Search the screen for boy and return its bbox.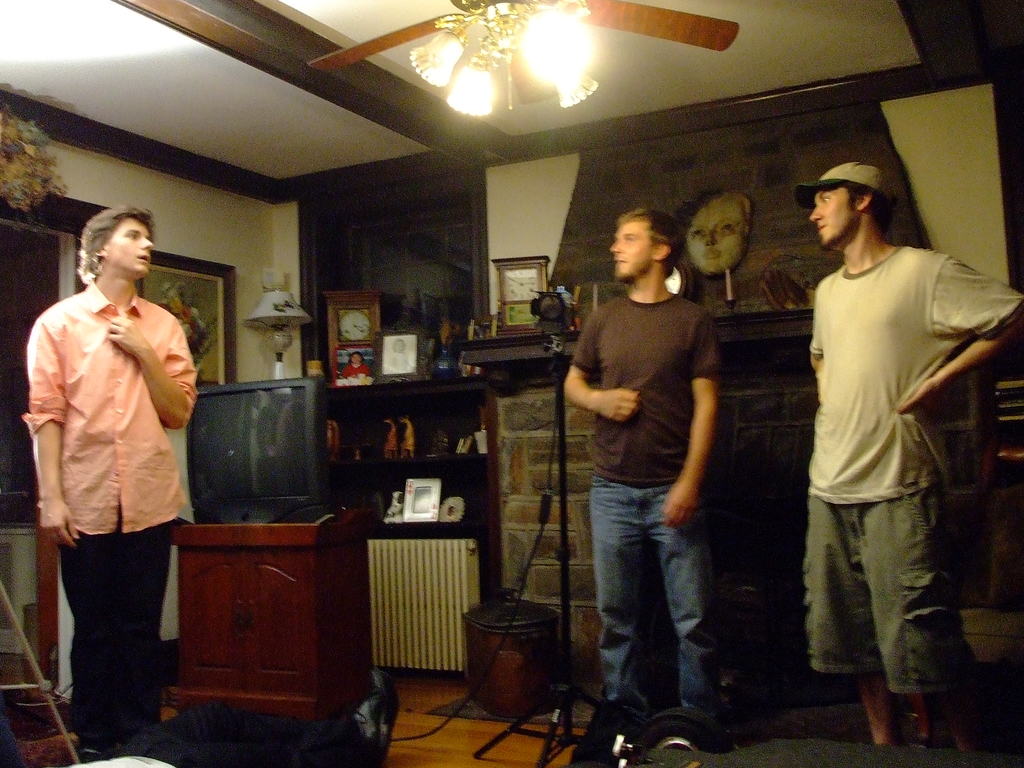
Found: bbox=(22, 198, 191, 758).
